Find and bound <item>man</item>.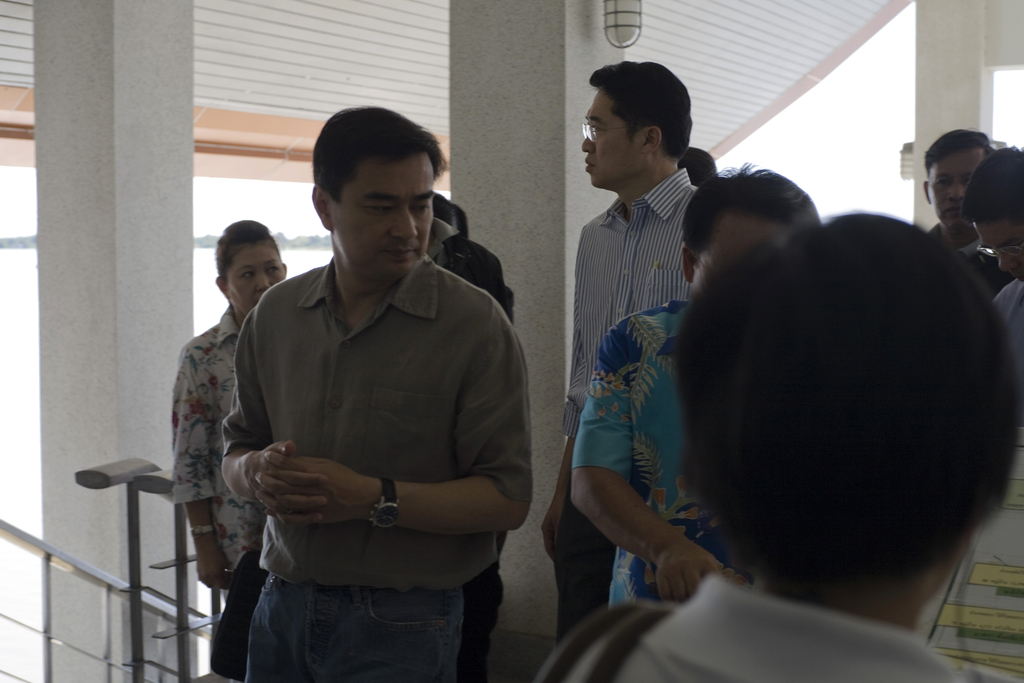
Bound: left=215, top=110, right=532, bottom=682.
